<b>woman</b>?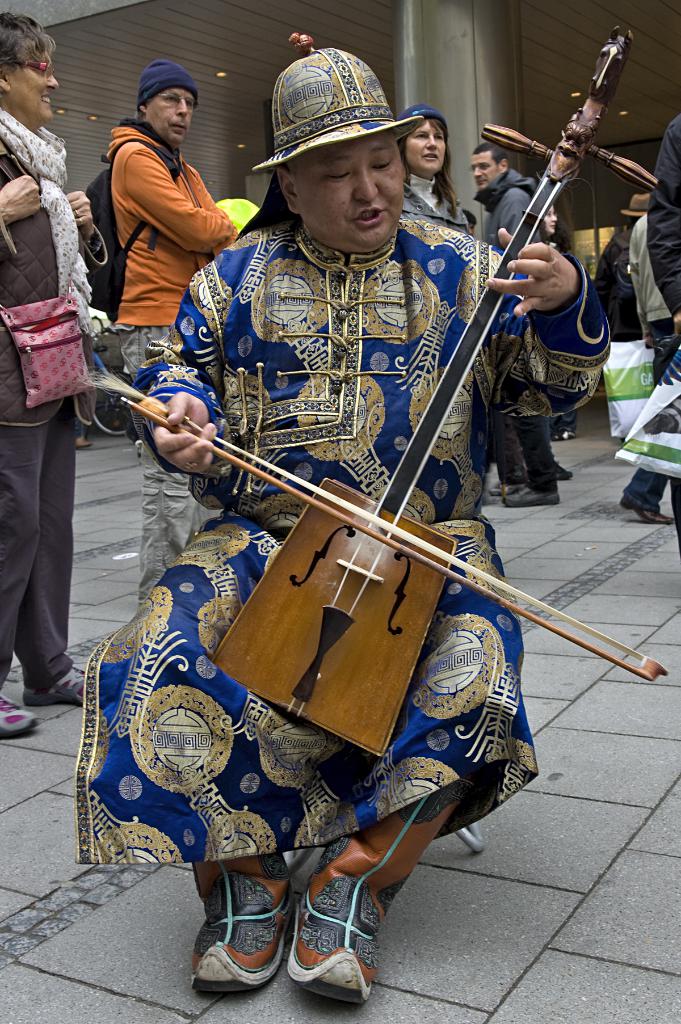
x1=0 y1=14 x2=107 y2=739
